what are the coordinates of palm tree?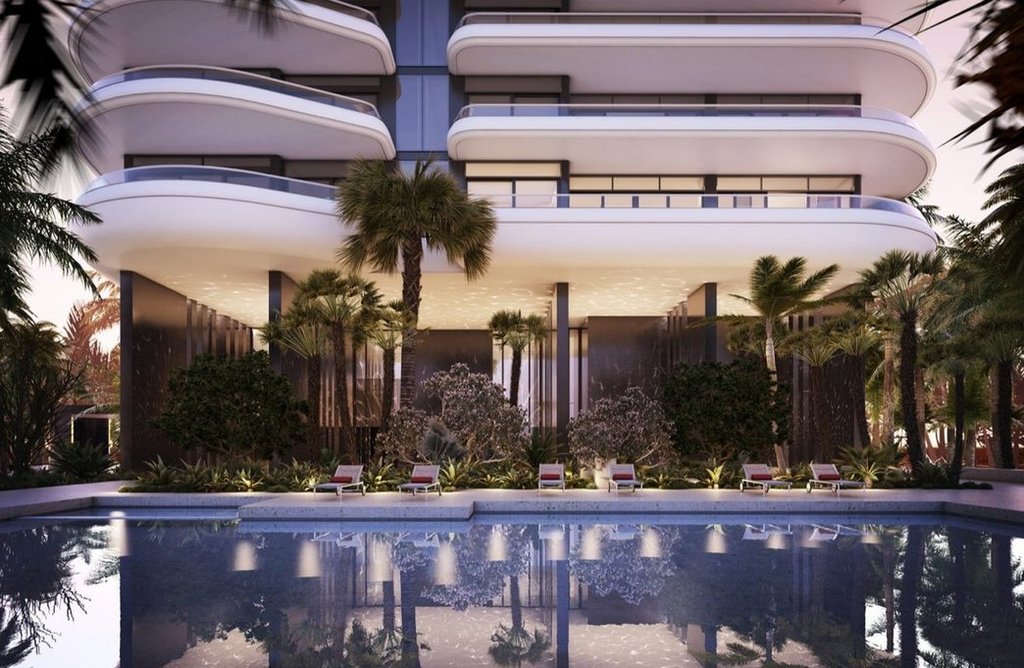
<box>317,138,498,409</box>.
